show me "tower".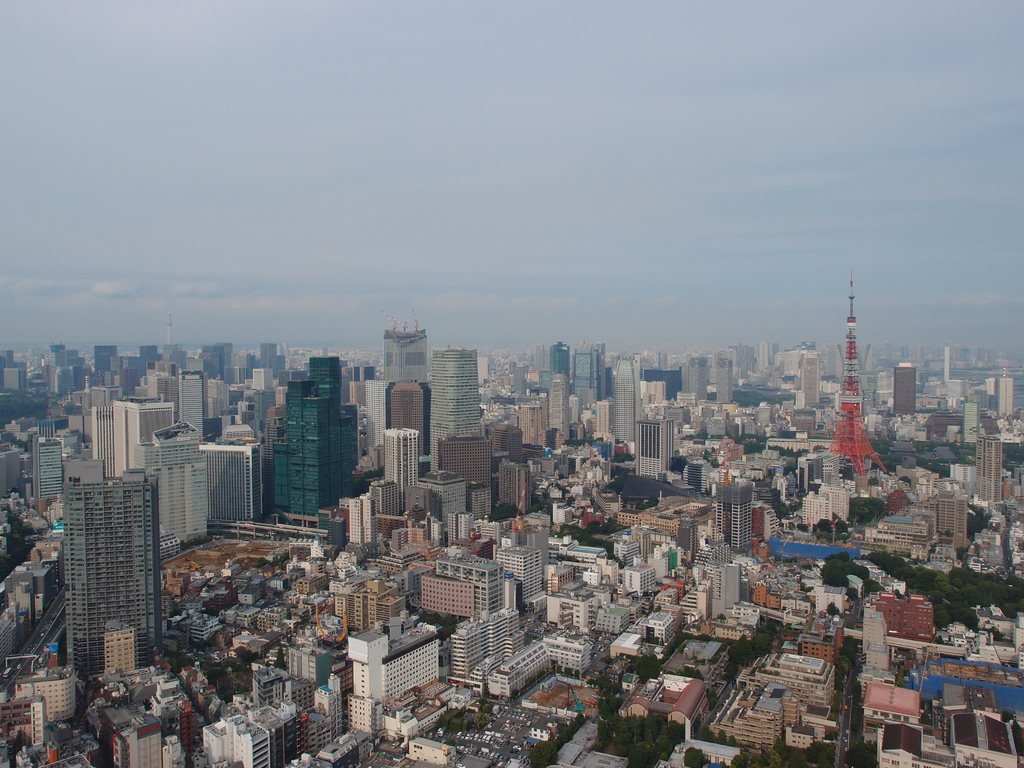
"tower" is here: left=391, top=381, right=425, bottom=474.
